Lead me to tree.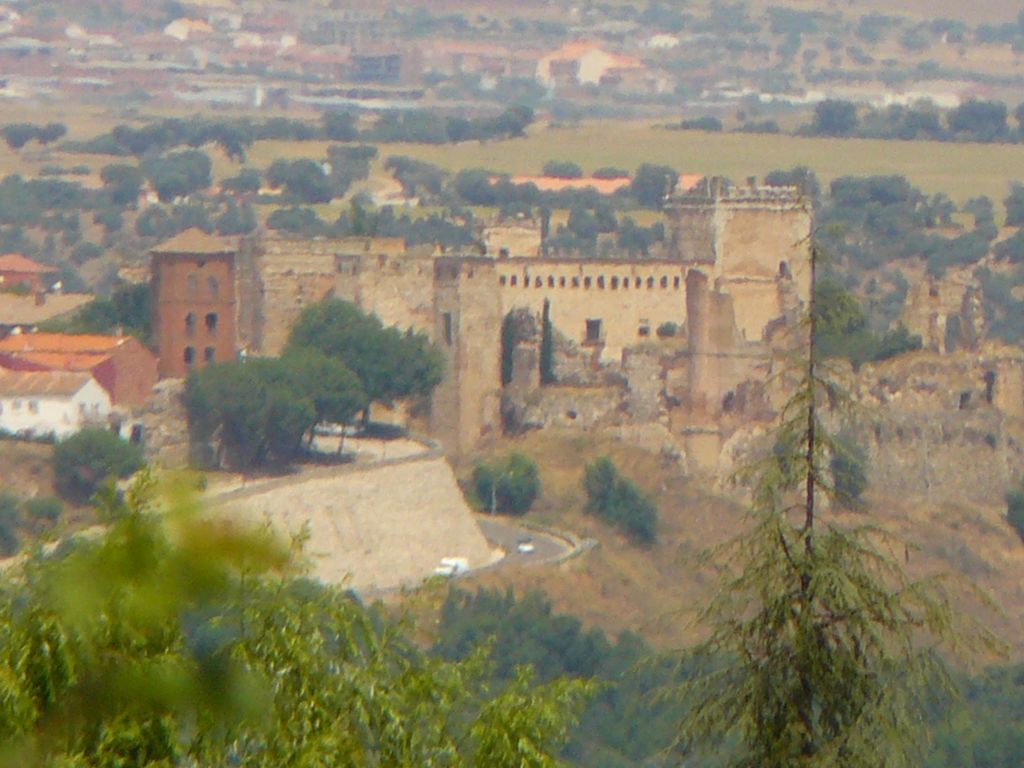
Lead to region(811, 93, 872, 132).
